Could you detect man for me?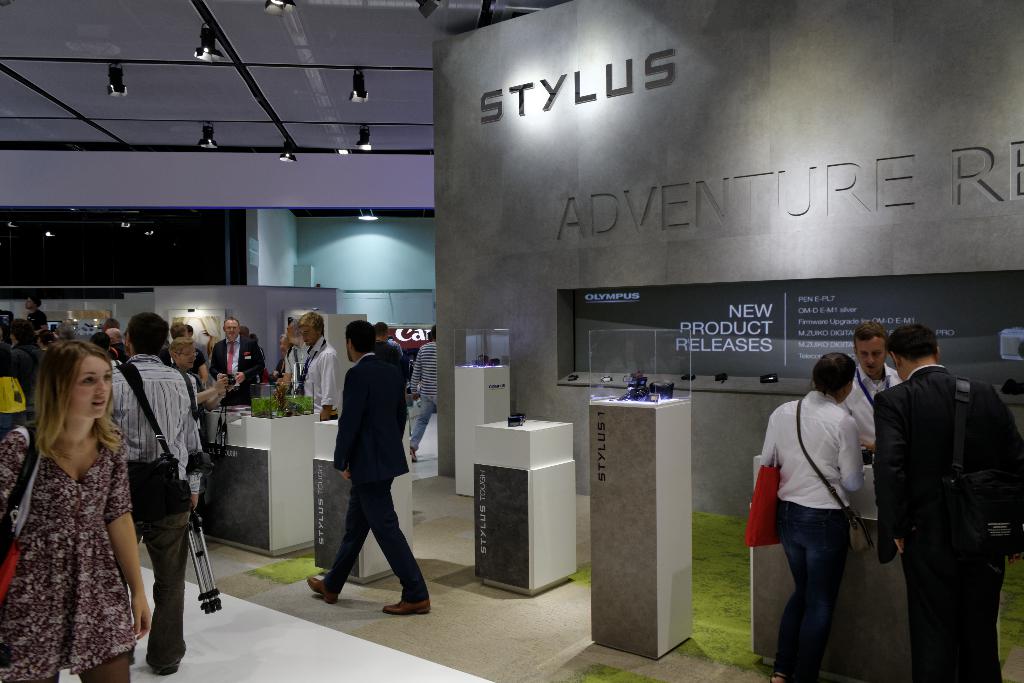
Detection result: region(207, 317, 265, 406).
